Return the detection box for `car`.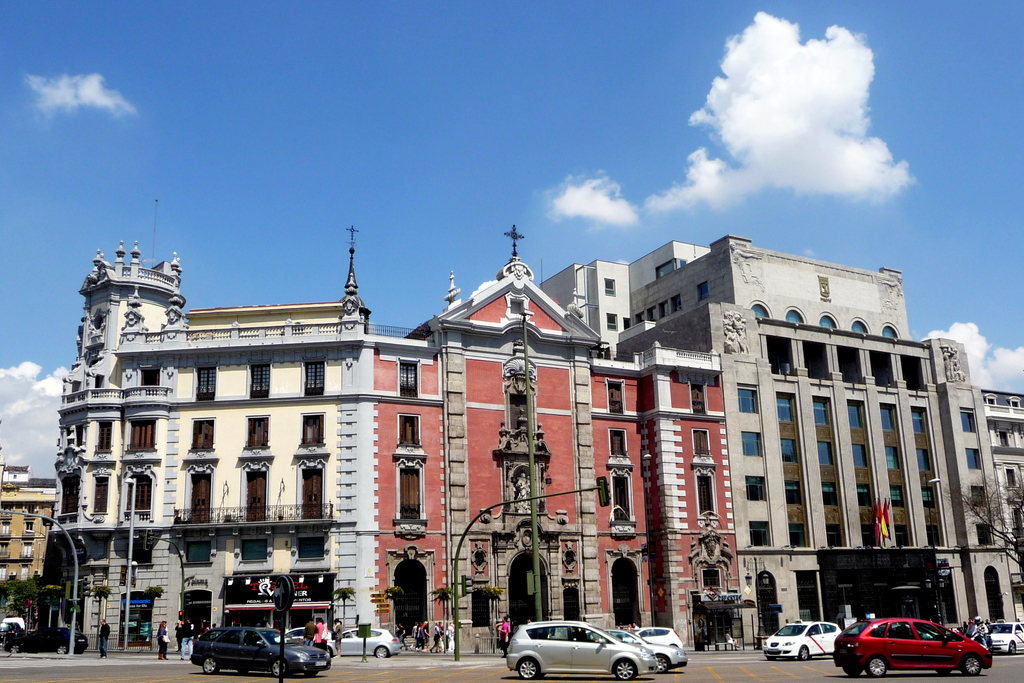
Rect(760, 623, 844, 659).
